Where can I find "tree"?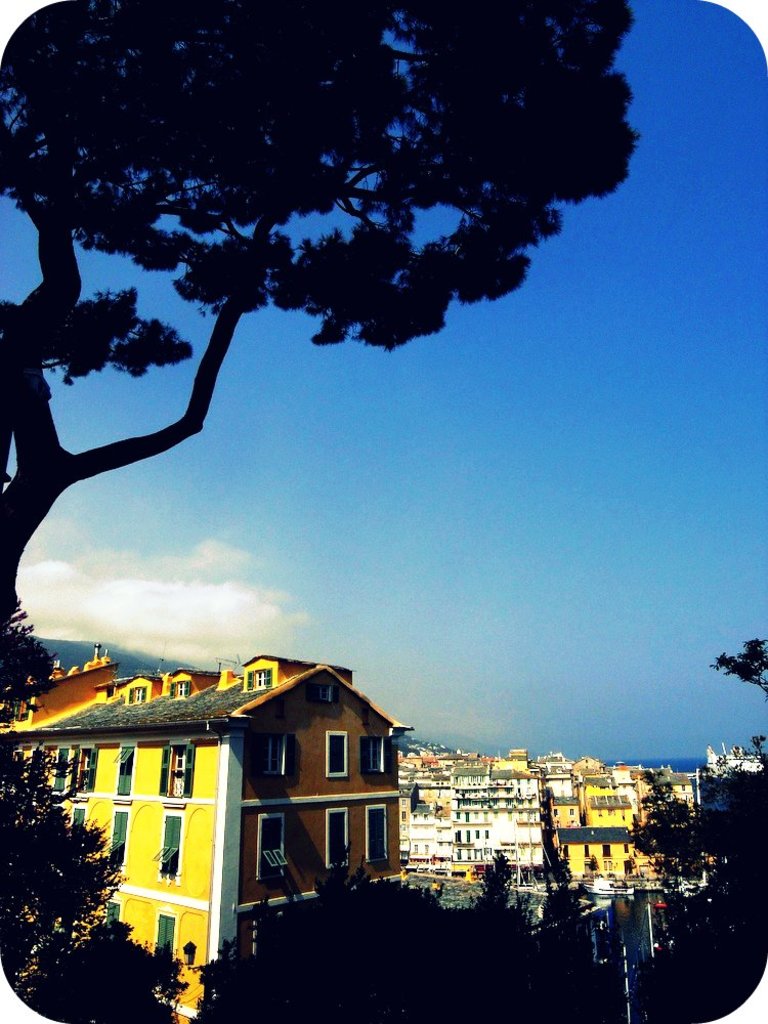
You can find it at Rect(0, 0, 659, 729).
